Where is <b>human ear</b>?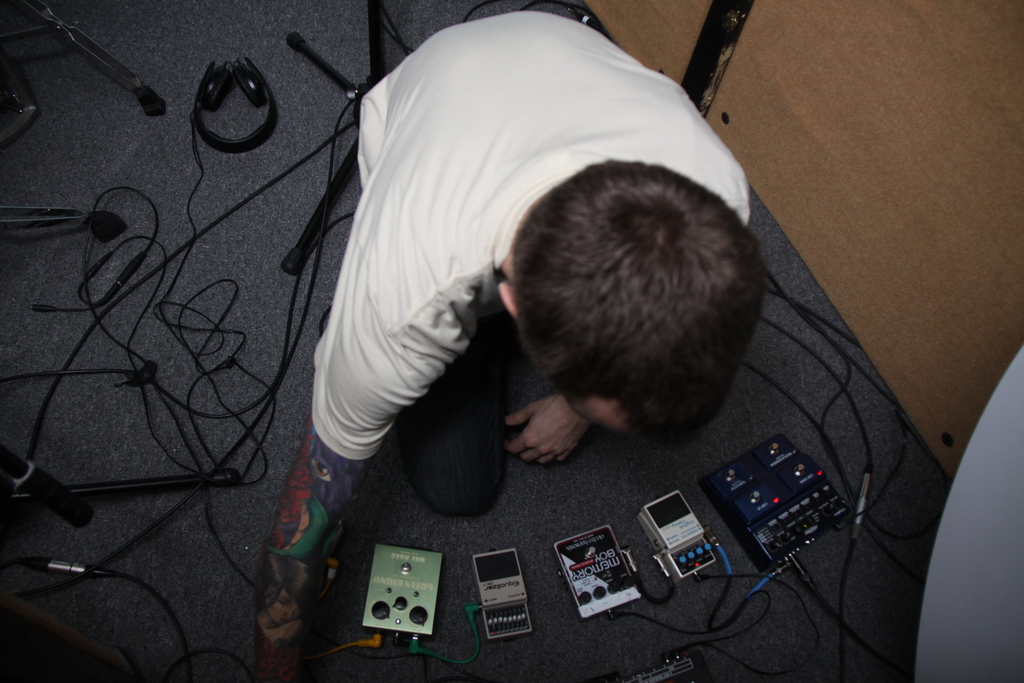
pyautogui.locateOnScreen(499, 278, 515, 320).
